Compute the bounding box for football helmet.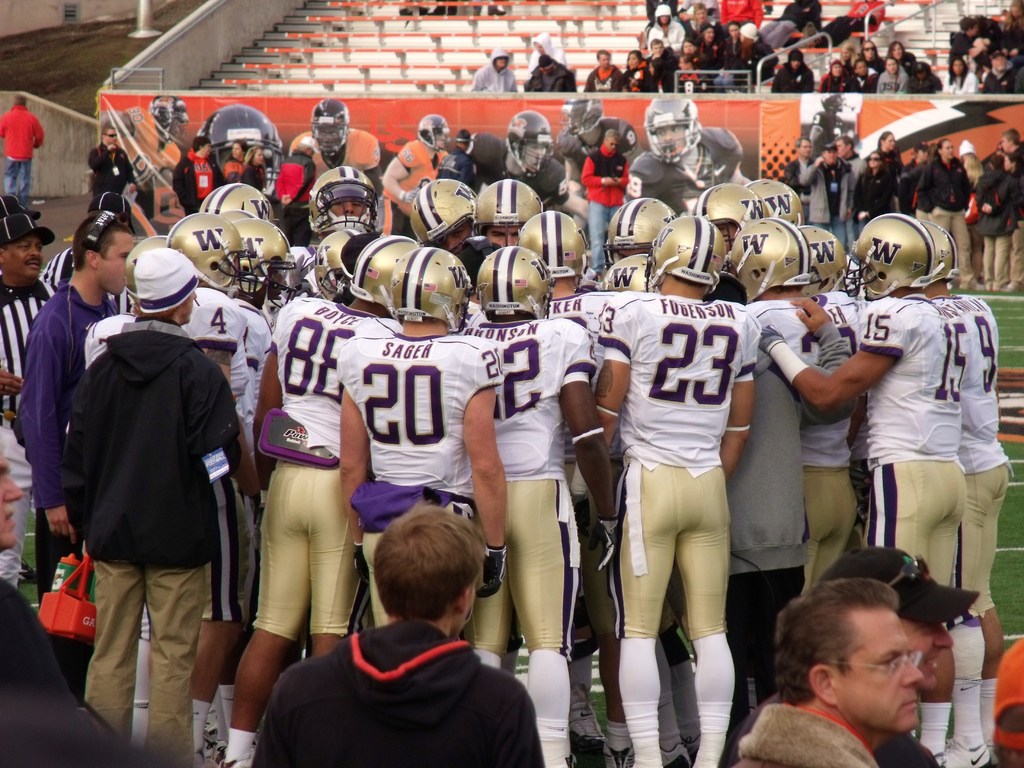
box=[800, 222, 847, 295].
